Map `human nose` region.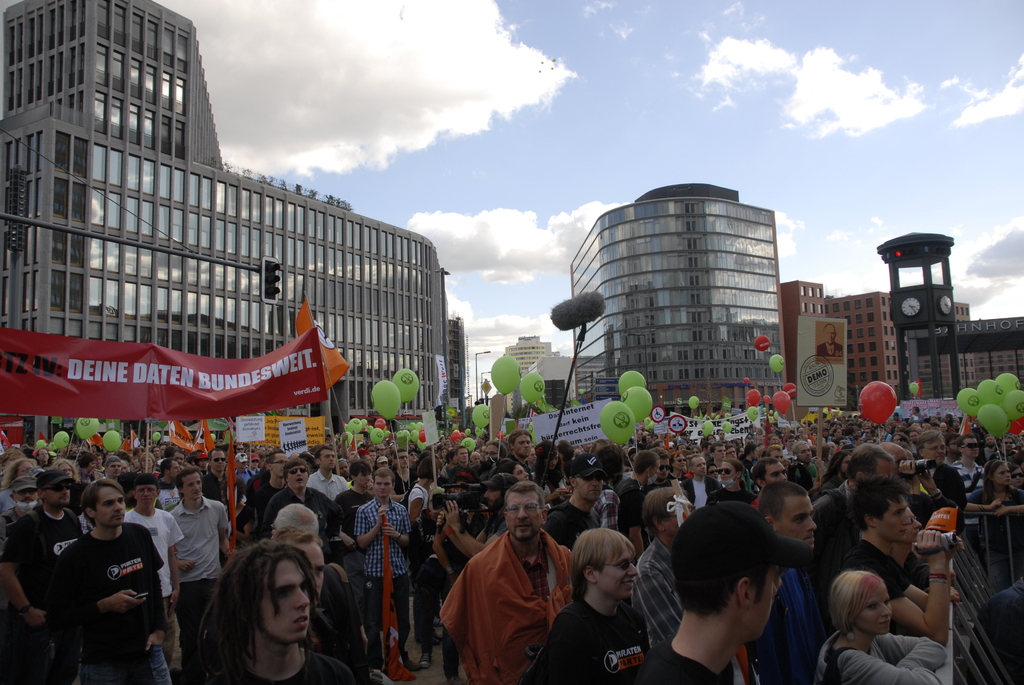
Mapped to crop(515, 508, 529, 517).
